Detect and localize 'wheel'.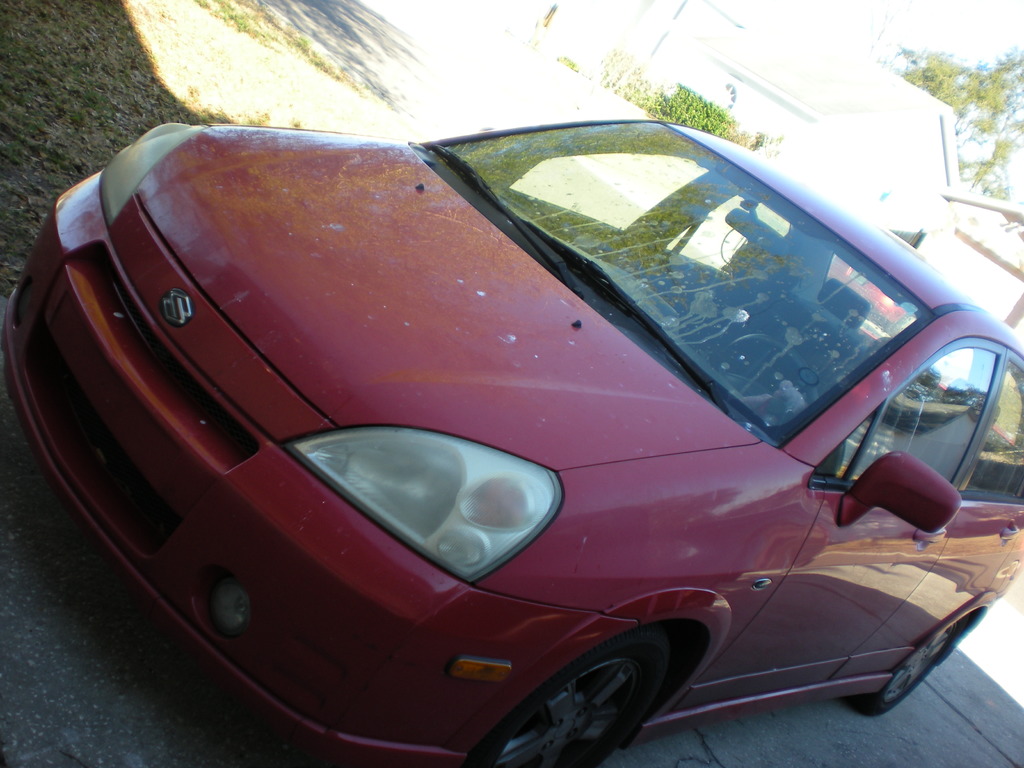
Localized at [left=851, top=610, right=976, bottom=717].
